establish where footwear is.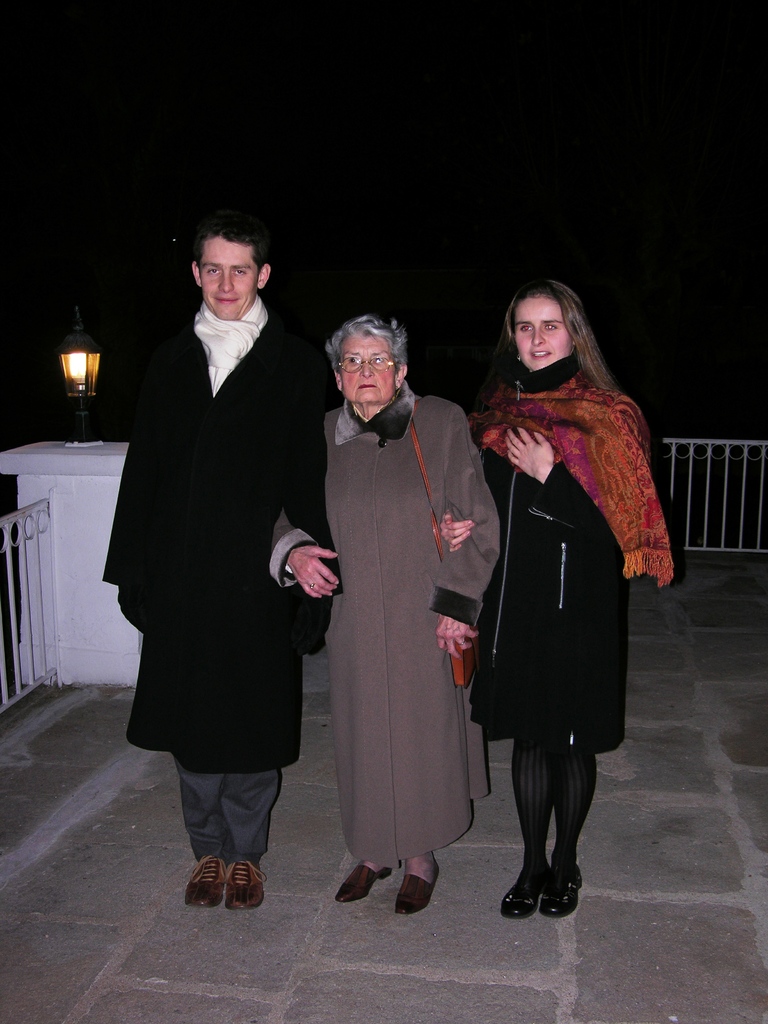
Established at 230/858/263/903.
